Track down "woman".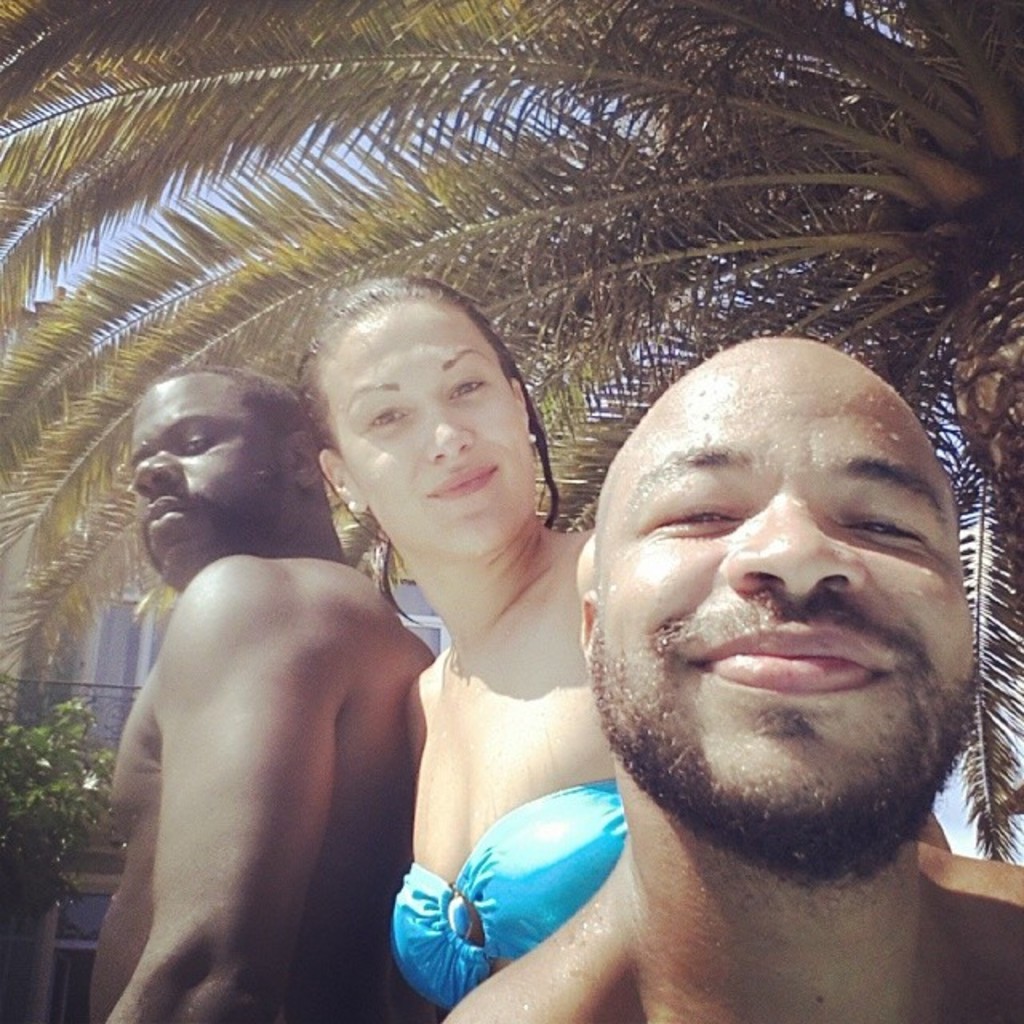
Tracked to (299, 274, 954, 1021).
